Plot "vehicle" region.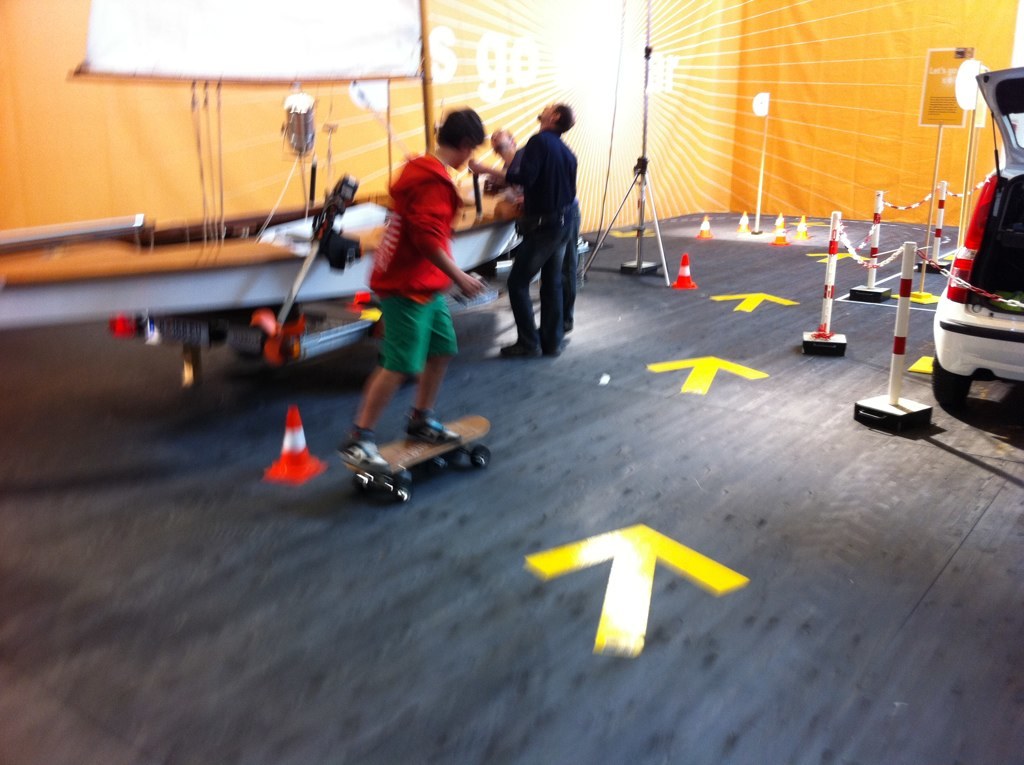
Plotted at (x1=931, y1=65, x2=1023, y2=407).
